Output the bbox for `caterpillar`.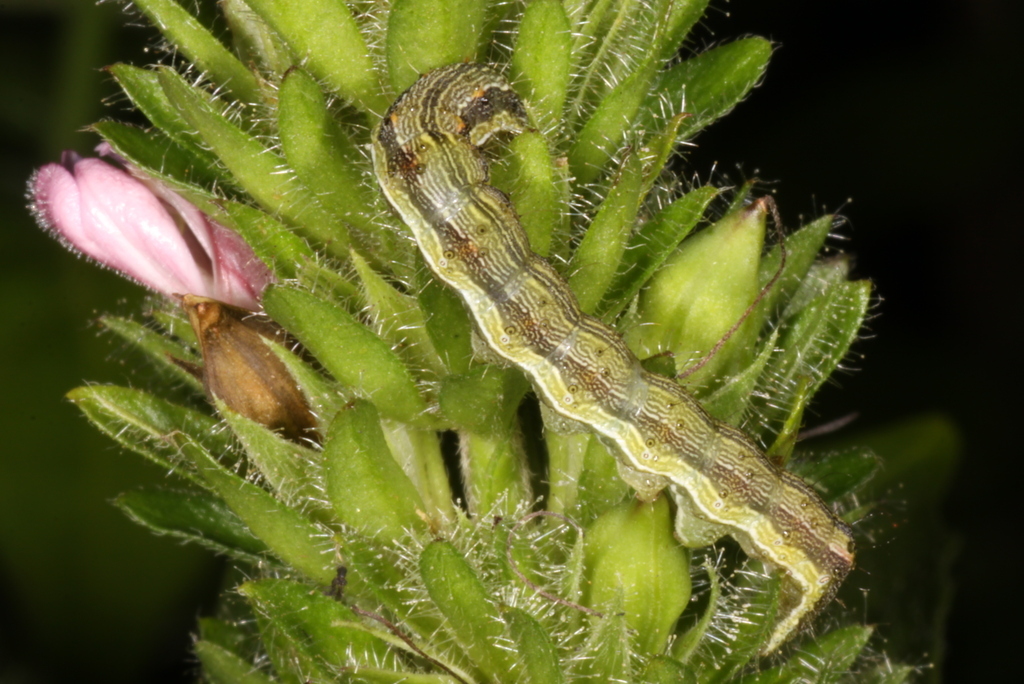
bbox=[363, 65, 860, 597].
